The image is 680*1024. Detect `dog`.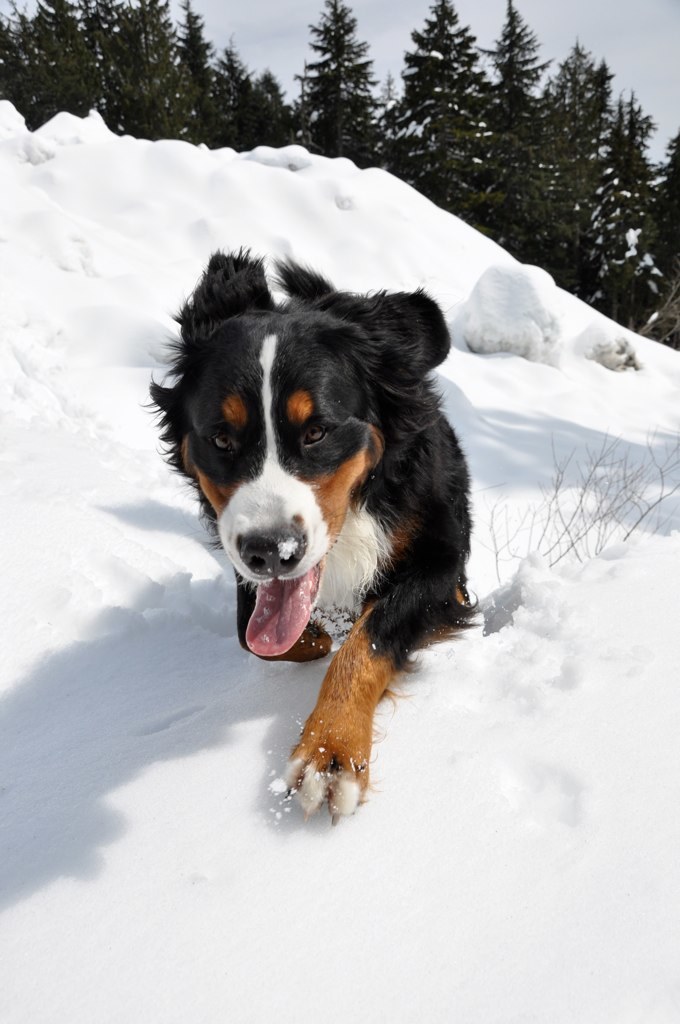
Detection: 137 245 478 827.
